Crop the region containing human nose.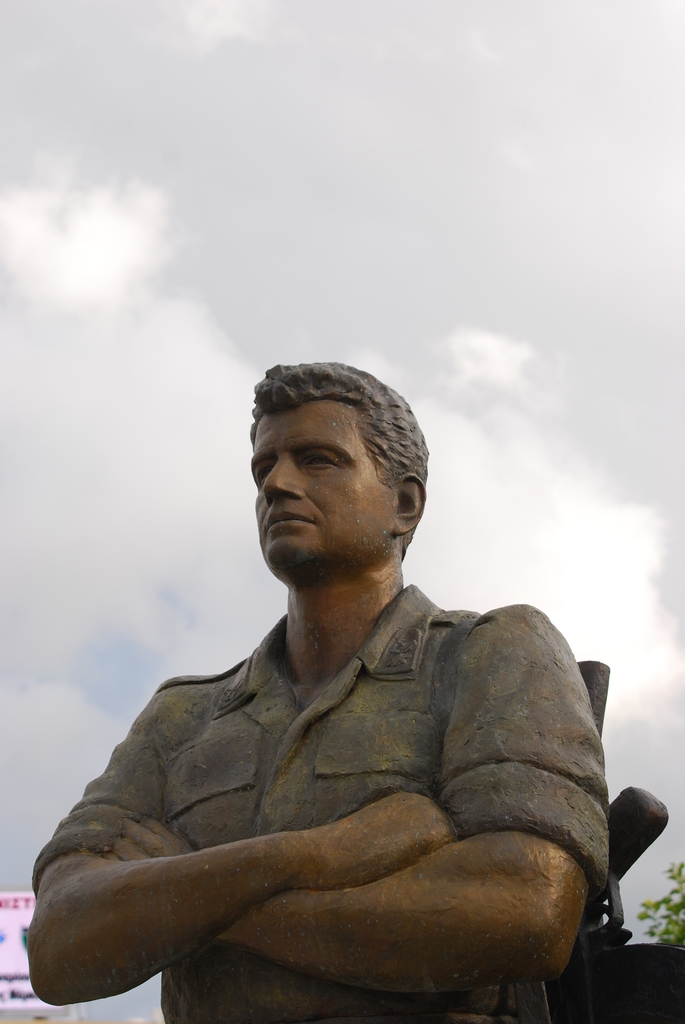
Crop region: (260, 452, 317, 500).
